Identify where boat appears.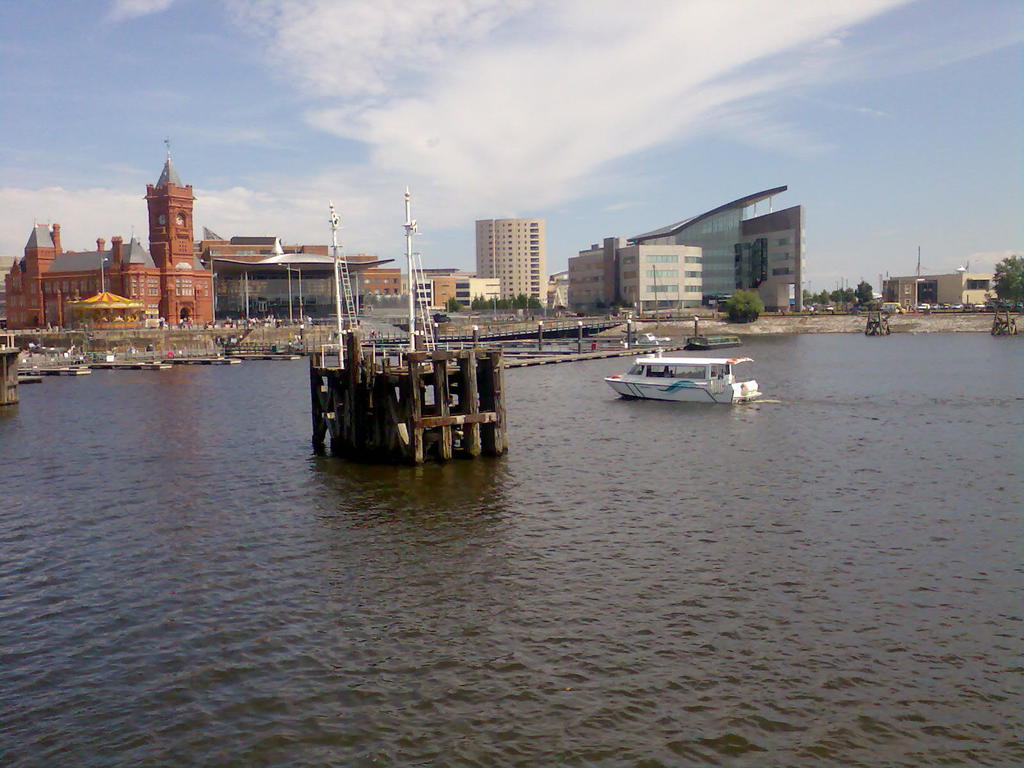
Appears at 689/328/744/352.
